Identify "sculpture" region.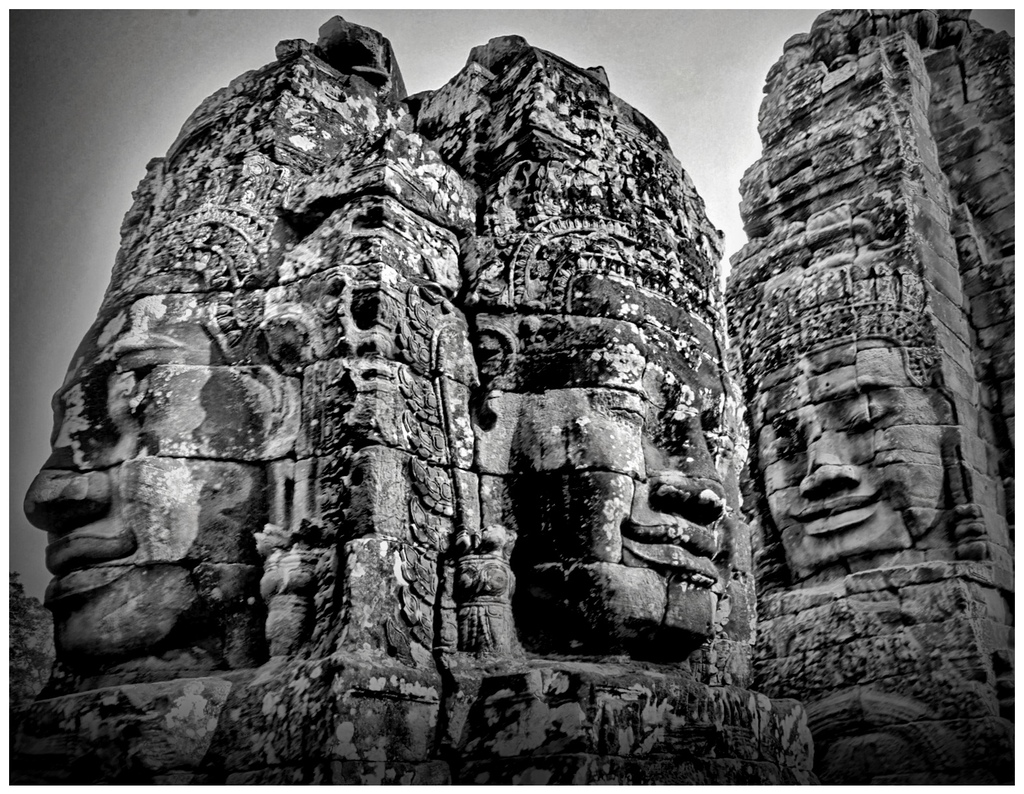
Region: (x1=720, y1=139, x2=963, y2=568).
